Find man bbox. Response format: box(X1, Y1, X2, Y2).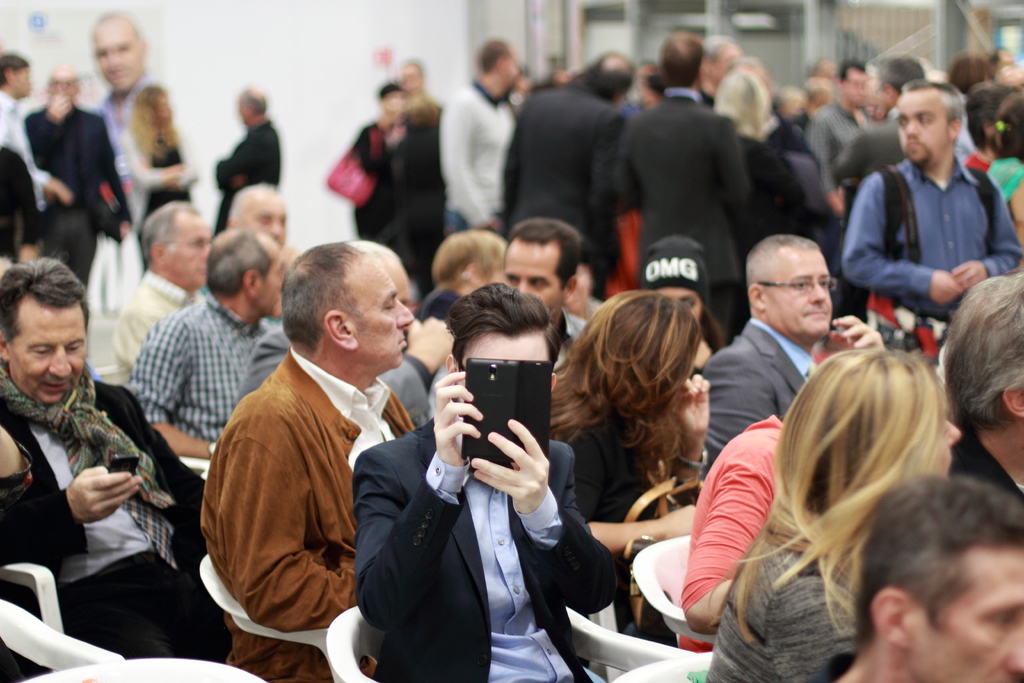
box(700, 235, 886, 472).
